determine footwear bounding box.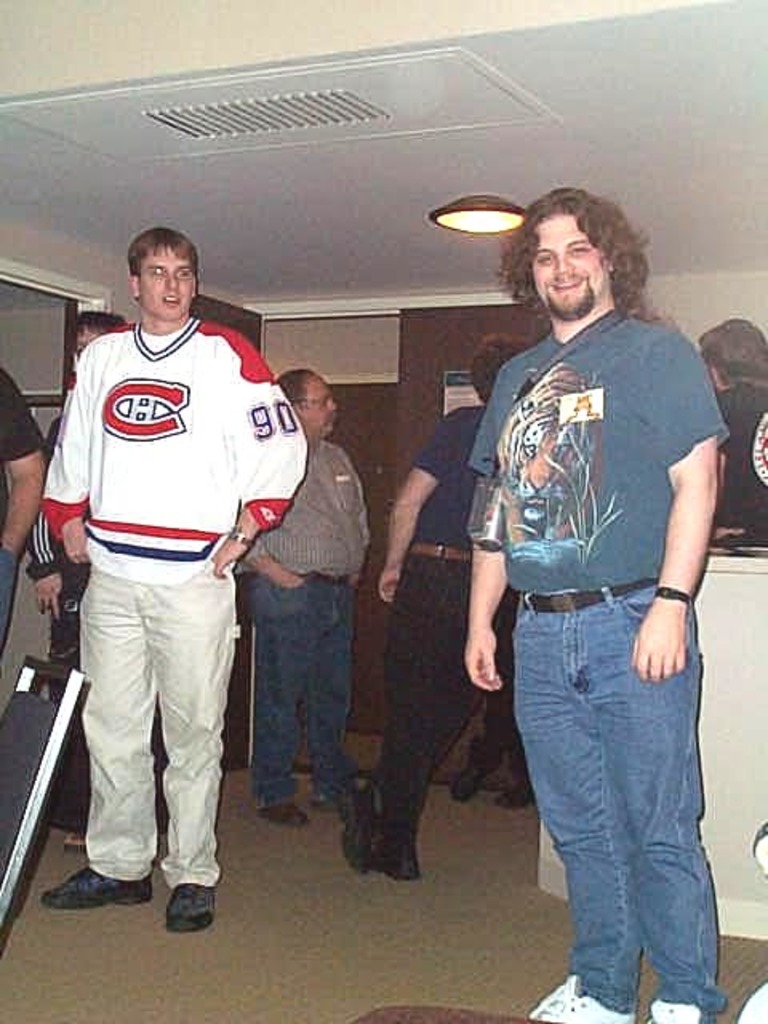
Determined: box(309, 784, 363, 810).
